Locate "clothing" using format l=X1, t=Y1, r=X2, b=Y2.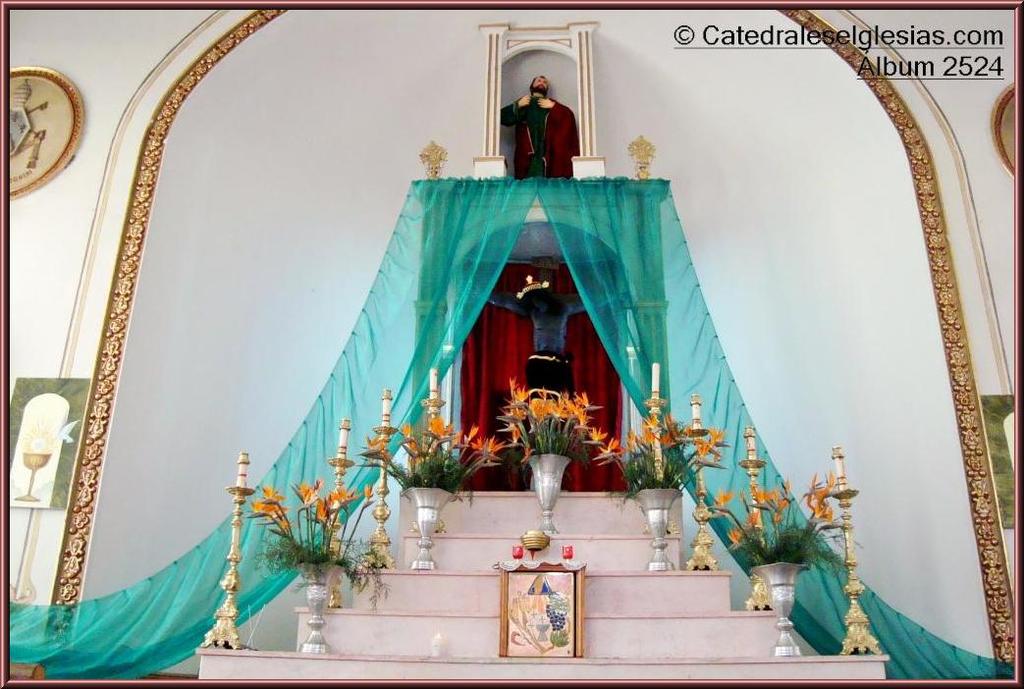
l=501, t=70, r=579, b=167.
